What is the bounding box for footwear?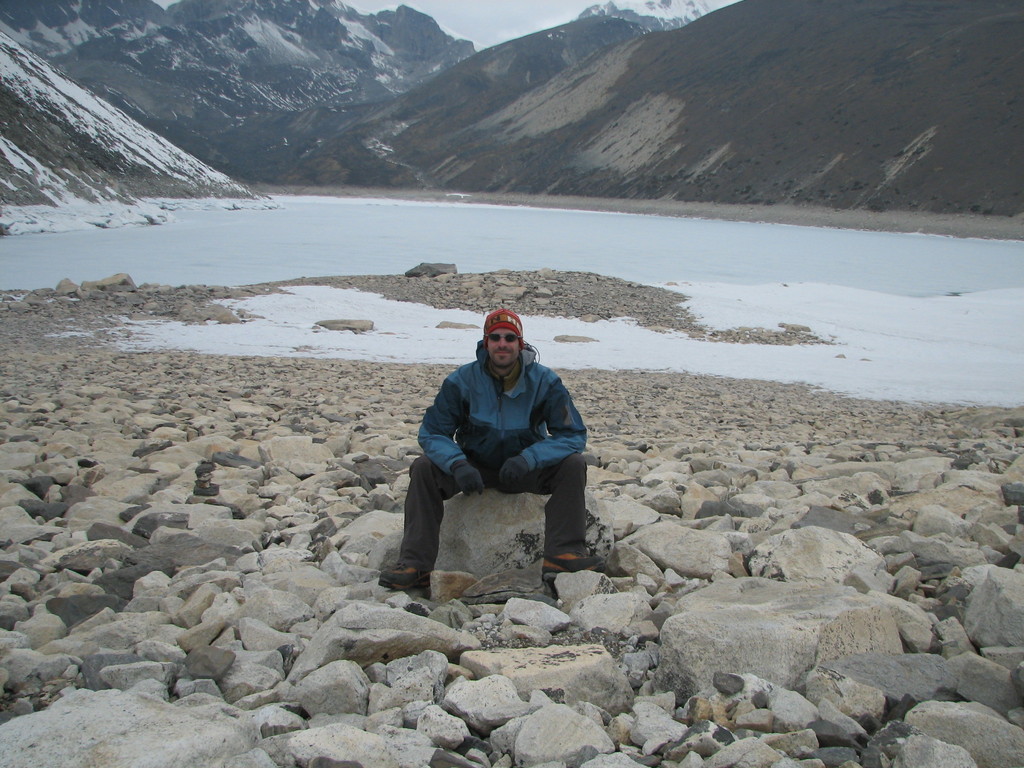
(x1=542, y1=557, x2=610, y2=579).
